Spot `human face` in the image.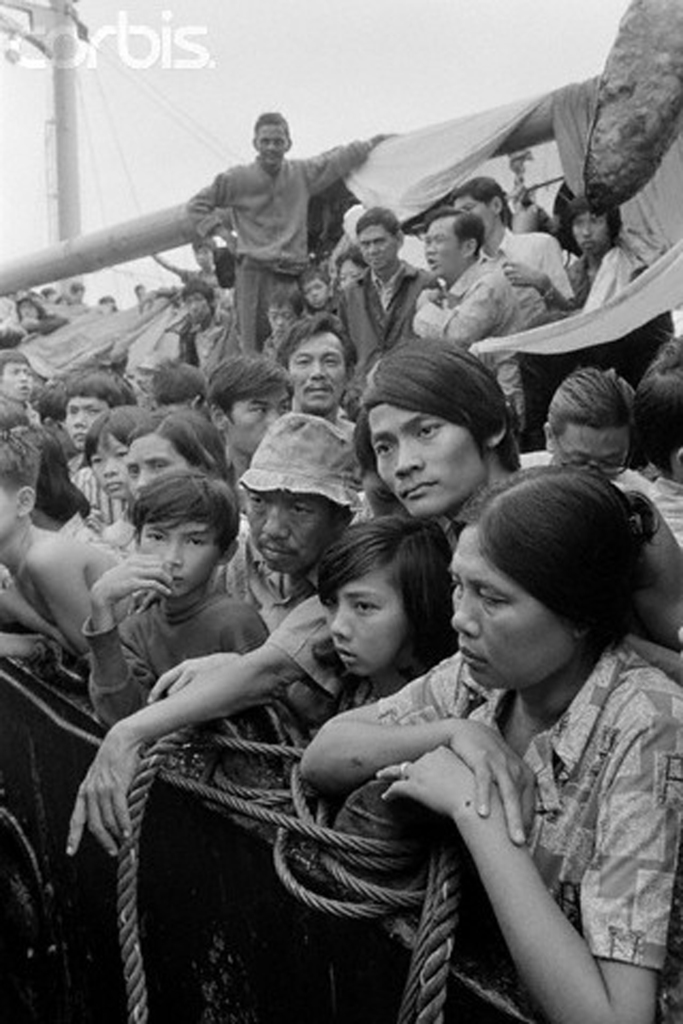
`human face` found at region(420, 207, 471, 282).
